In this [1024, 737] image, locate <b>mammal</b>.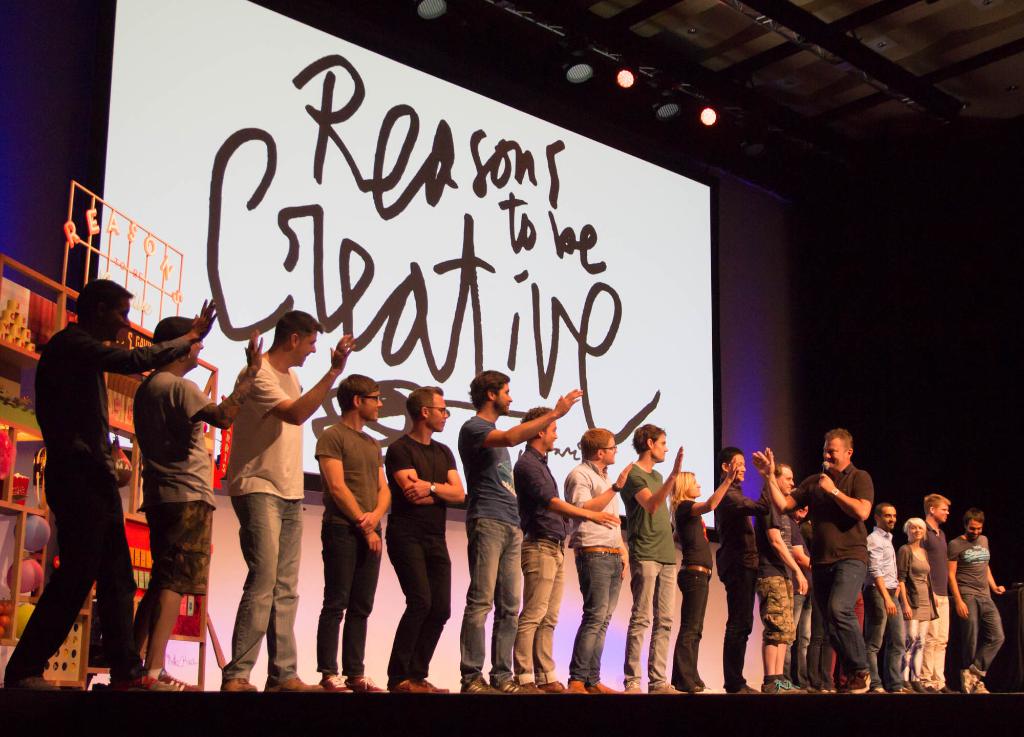
Bounding box: box=[904, 515, 927, 692].
